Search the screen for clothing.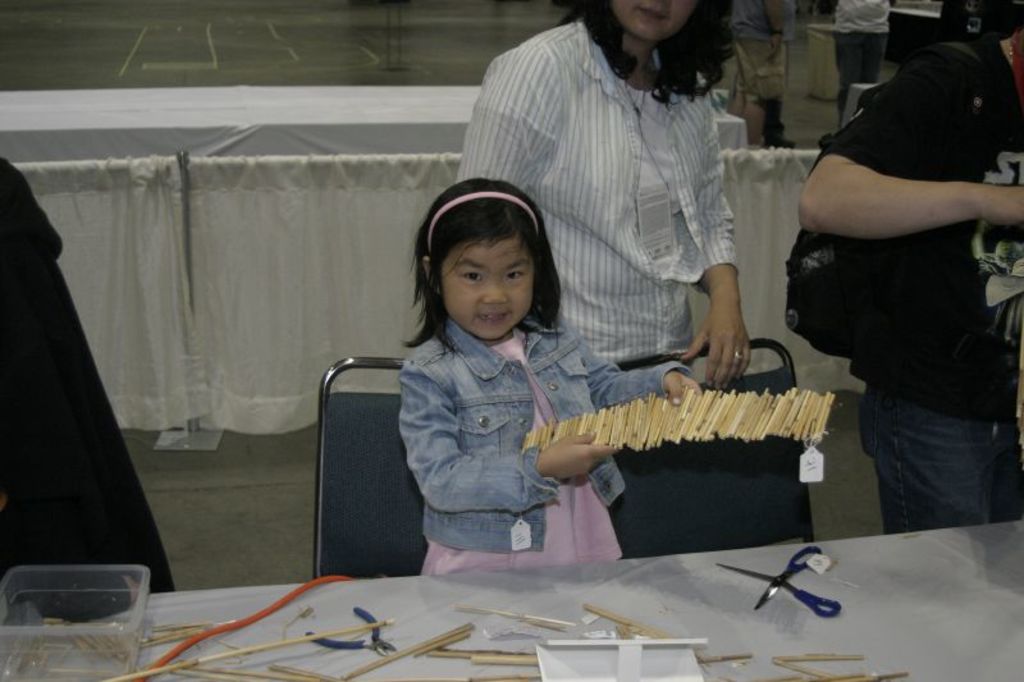
Found at (453,14,749,367).
